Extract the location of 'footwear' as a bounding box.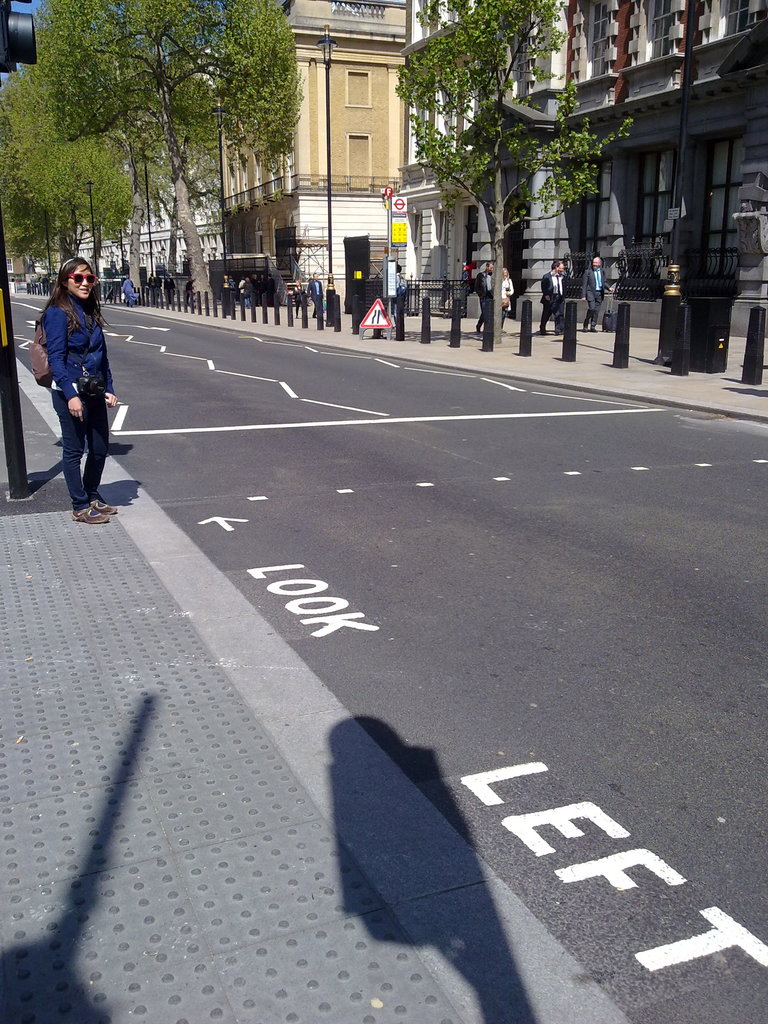
77 504 108 533.
